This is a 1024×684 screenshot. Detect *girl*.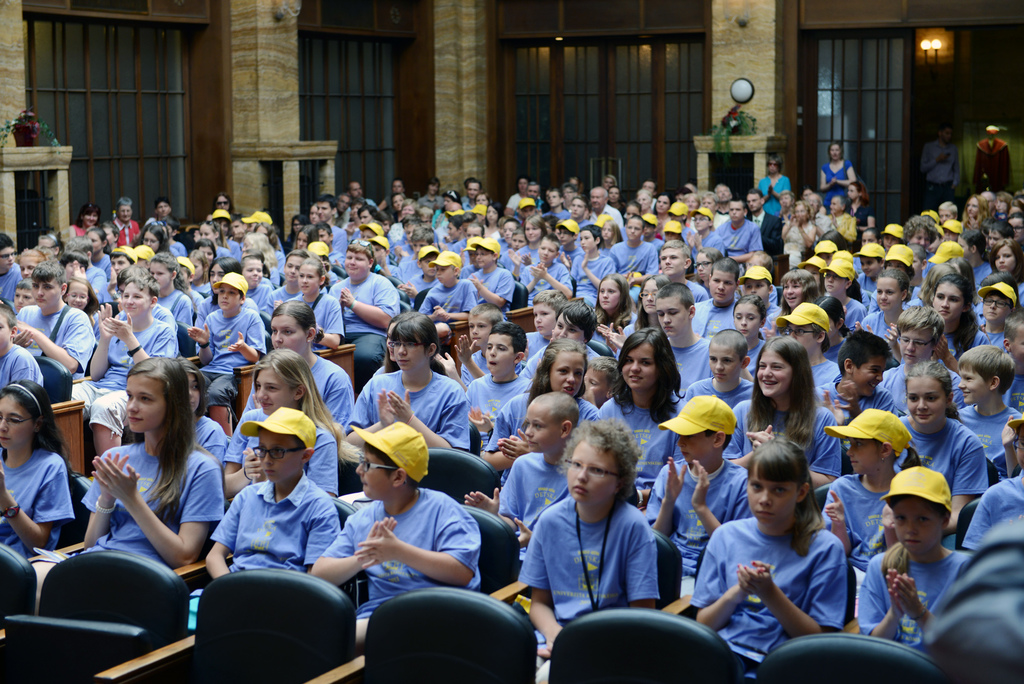
region(230, 301, 354, 425).
